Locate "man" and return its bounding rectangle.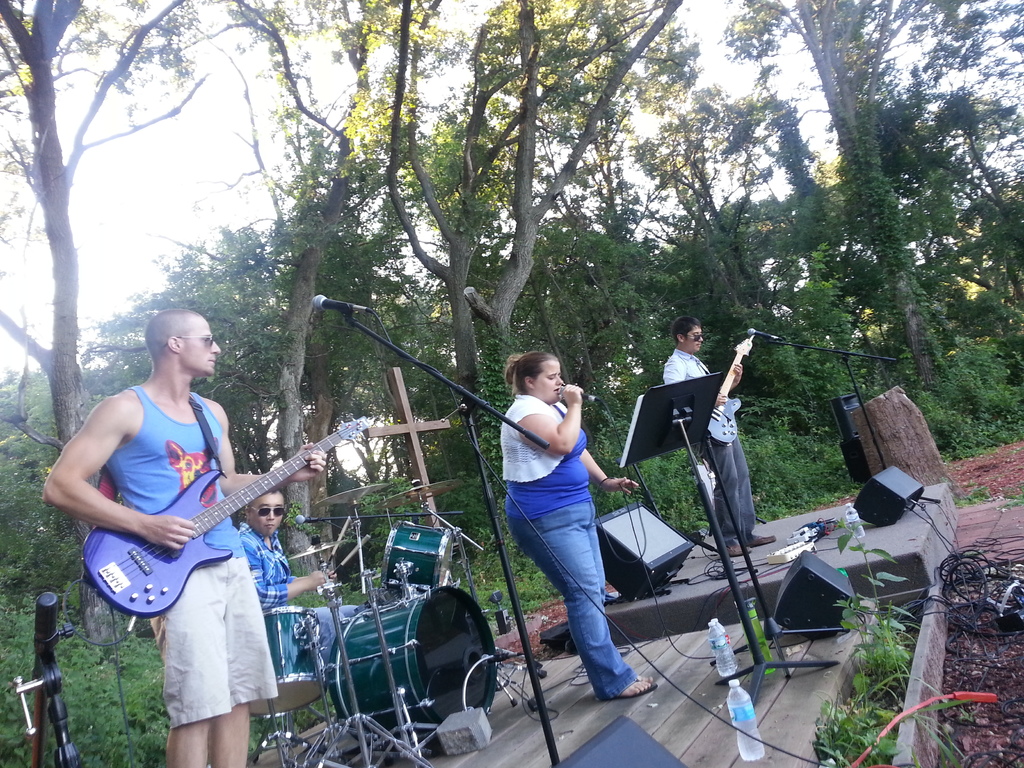
box(59, 316, 311, 716).
